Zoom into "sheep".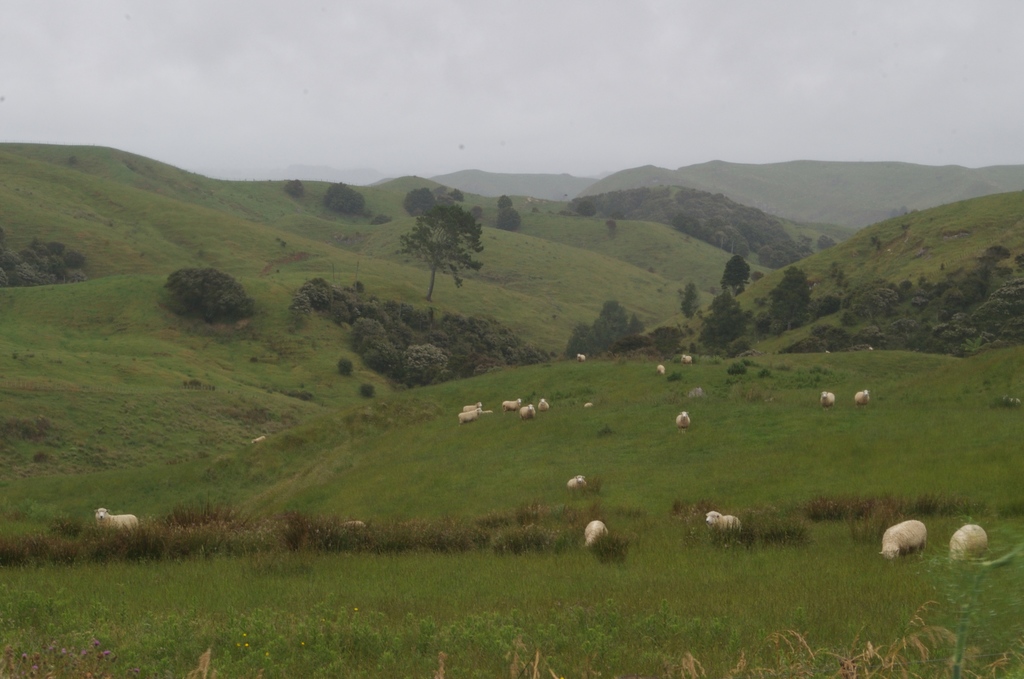
Zoom target: 94:509:141:533.
